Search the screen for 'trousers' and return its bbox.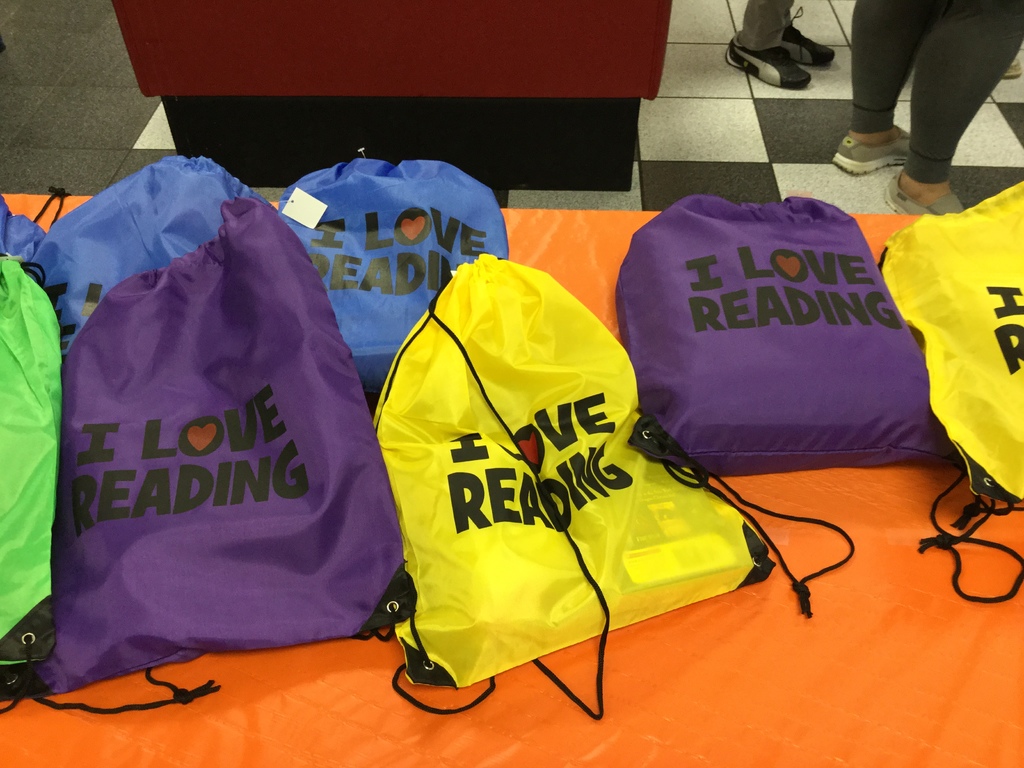
Found: crop(848, 0, 1023, 186).
